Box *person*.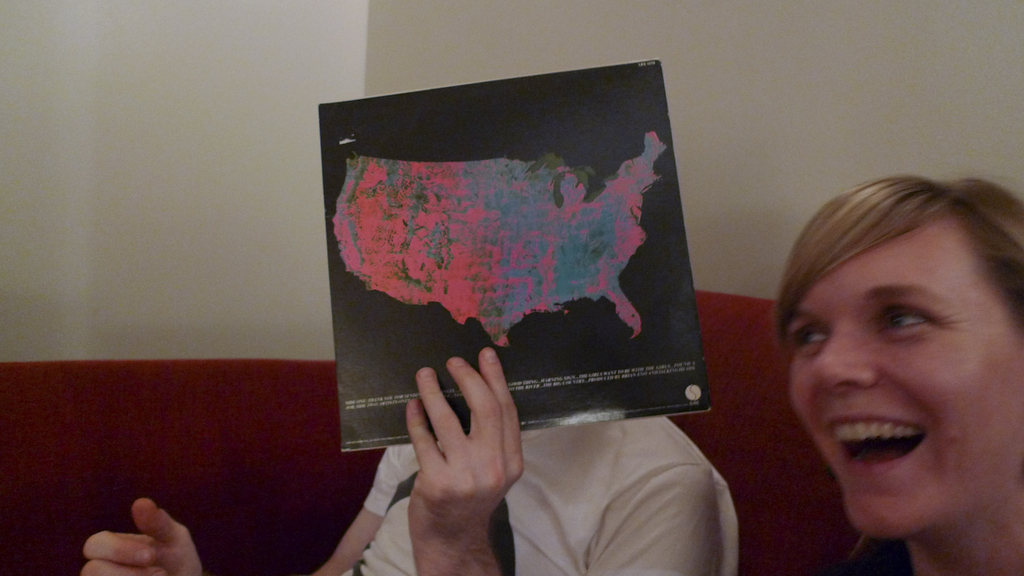
BBox(745, 174, 1020, 552).
